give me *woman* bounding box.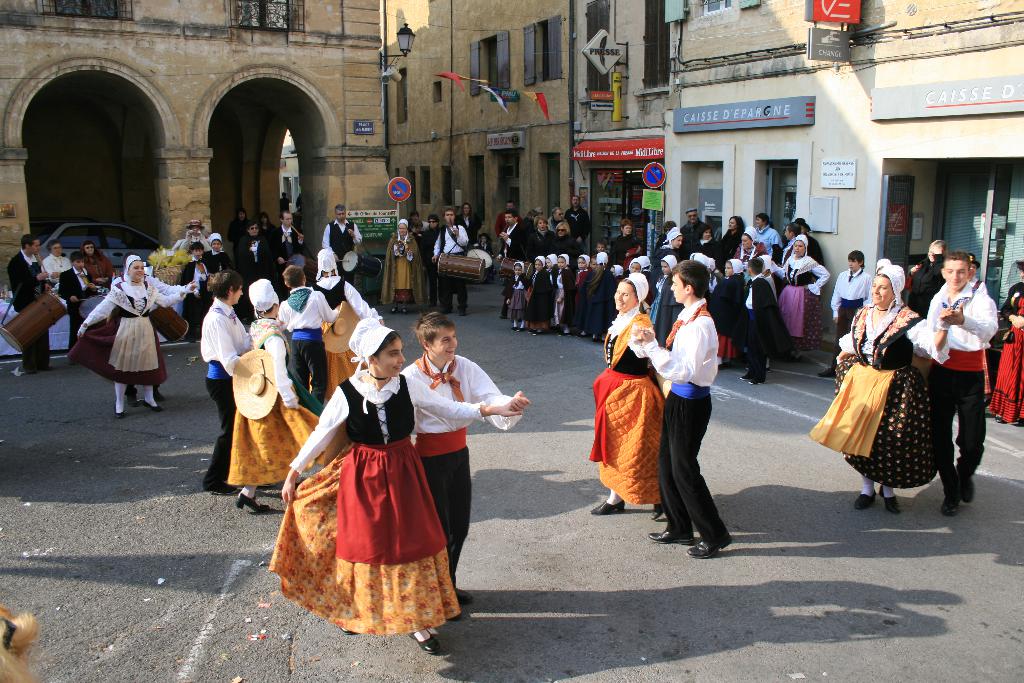
box=[769, 235, 834, 347].
